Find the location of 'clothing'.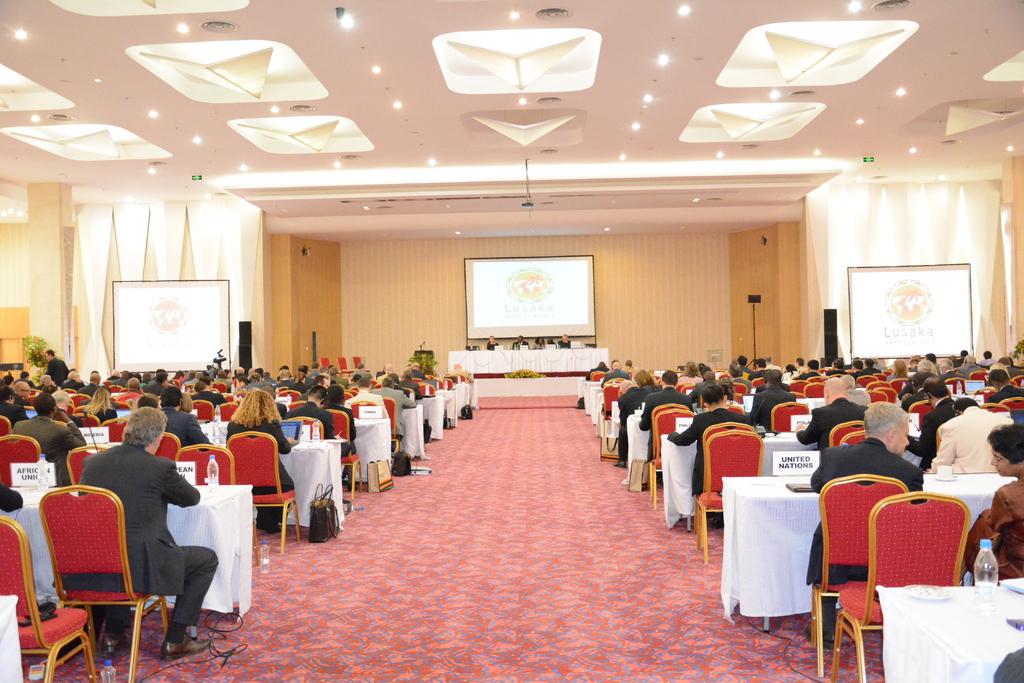
Location: <box>668,404,748,490</box>.
